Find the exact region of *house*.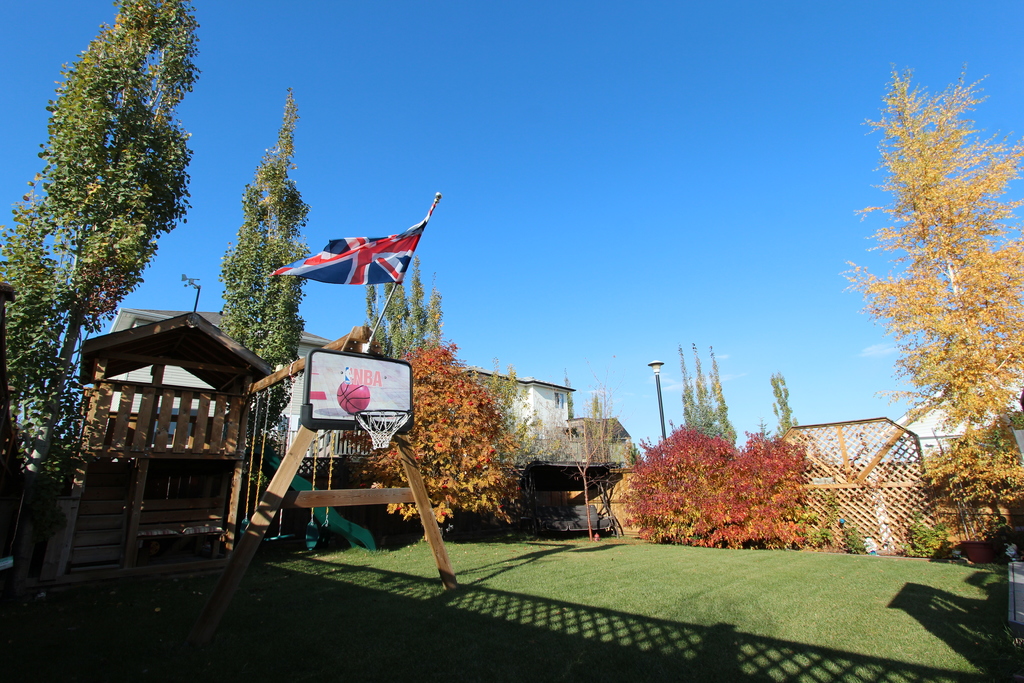
Exact region: left=83, top=300, right=339, bottom=453.
